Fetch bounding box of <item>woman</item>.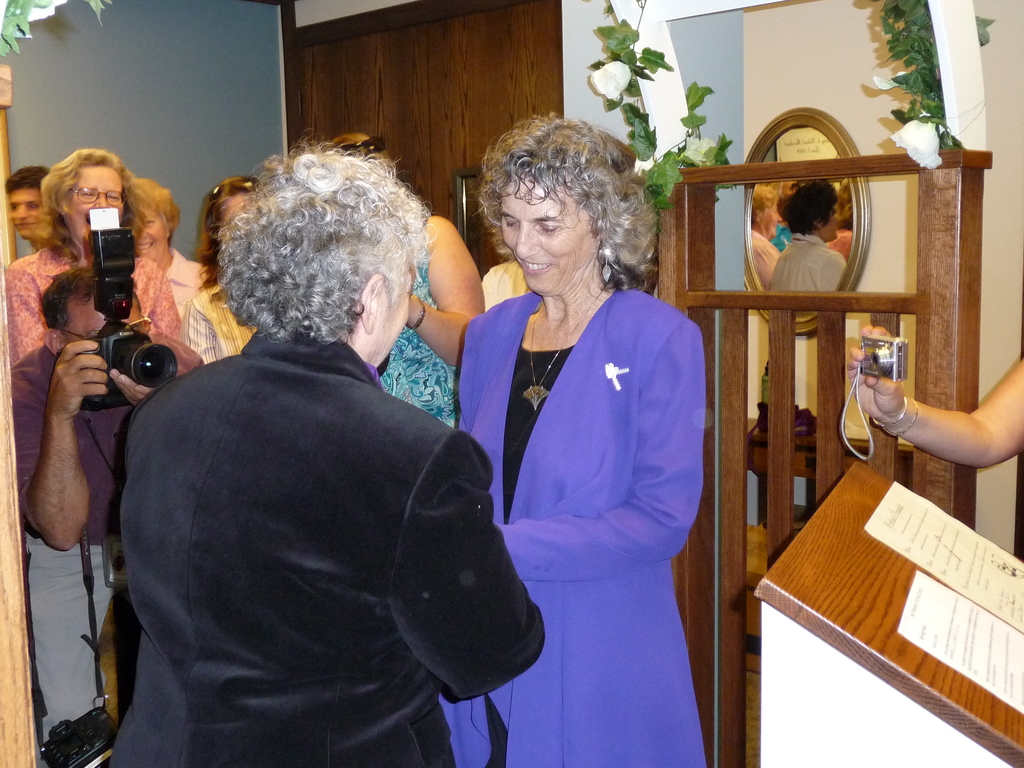
Bbox: locate(323, 129, 486, 433).
